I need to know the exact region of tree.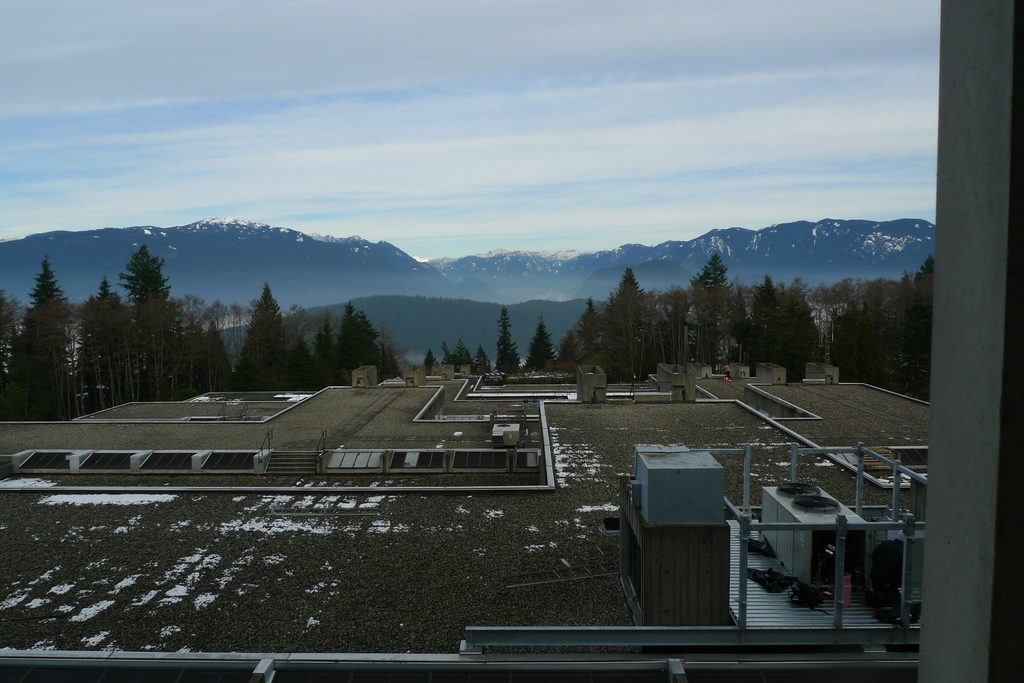
Region: (118, 241, 205, 403).
